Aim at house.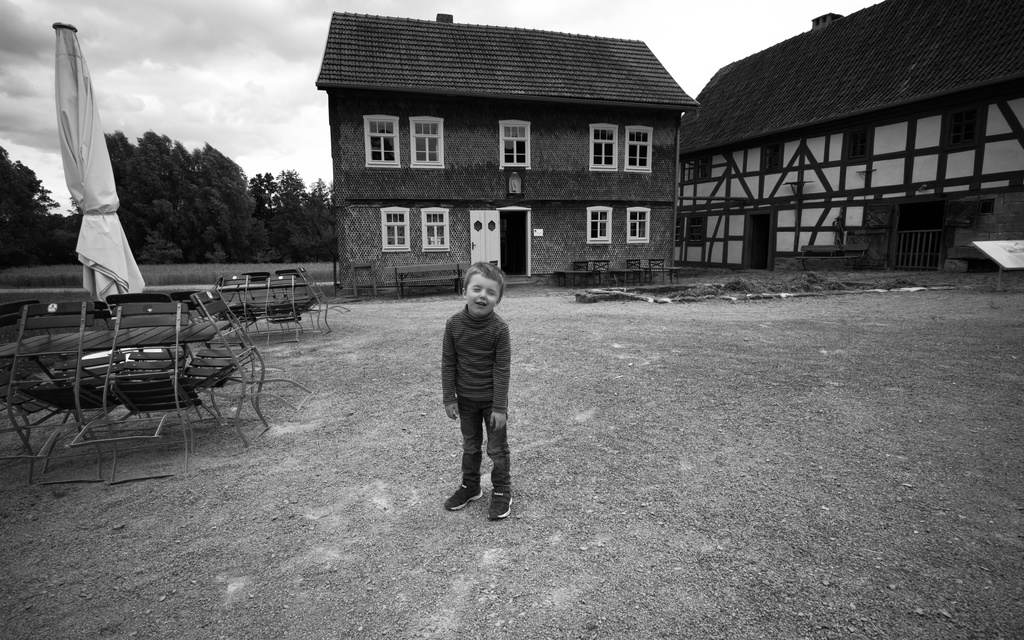
Aimed at rect(316, 8, 701, 301).
